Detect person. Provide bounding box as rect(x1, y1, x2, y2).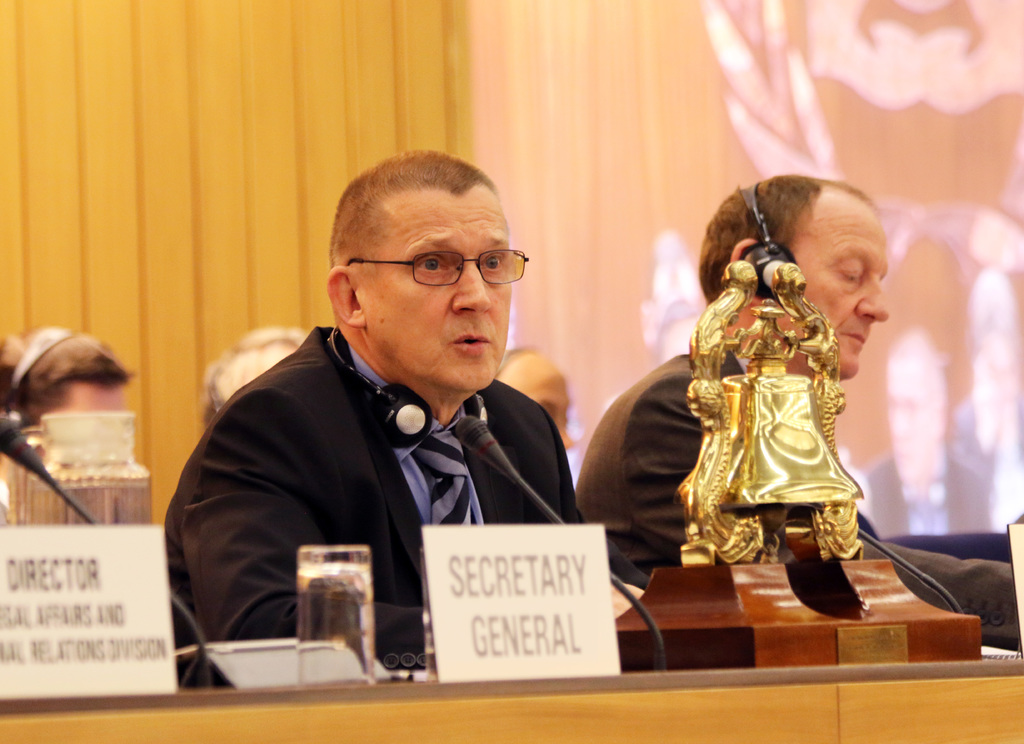
rect(0, 331, 221, 692).
